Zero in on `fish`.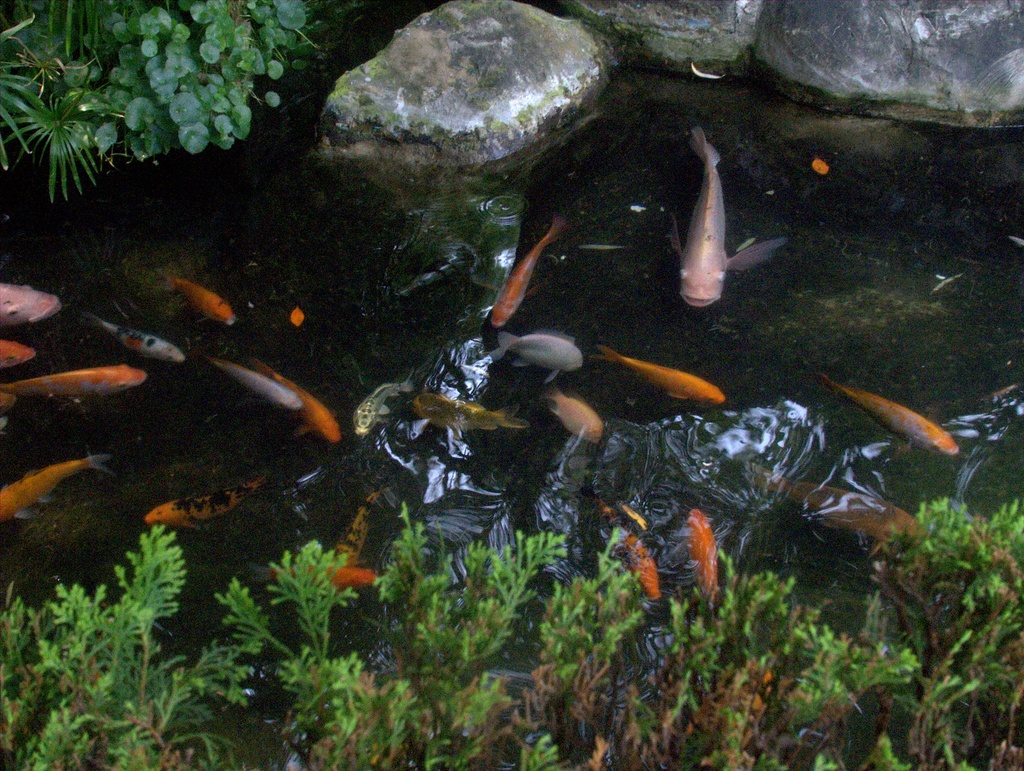
Zeroed in: [x1=753, y1=463, x2=924, y2=547].
